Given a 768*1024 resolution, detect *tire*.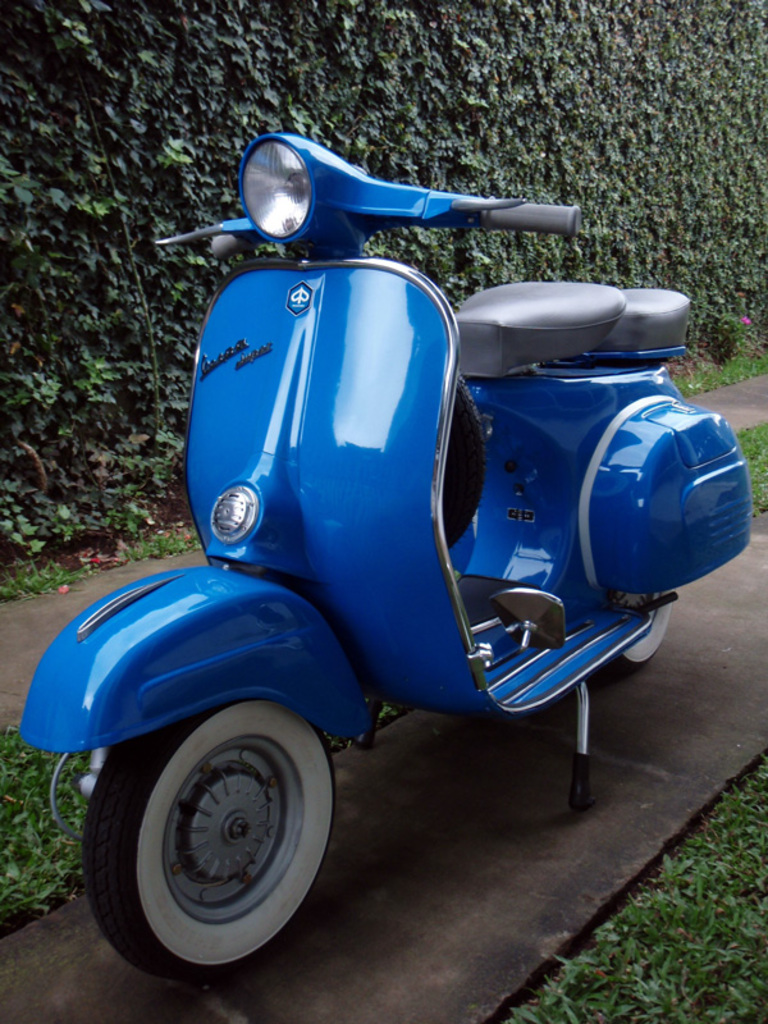
[591, 580, 678, 671].
